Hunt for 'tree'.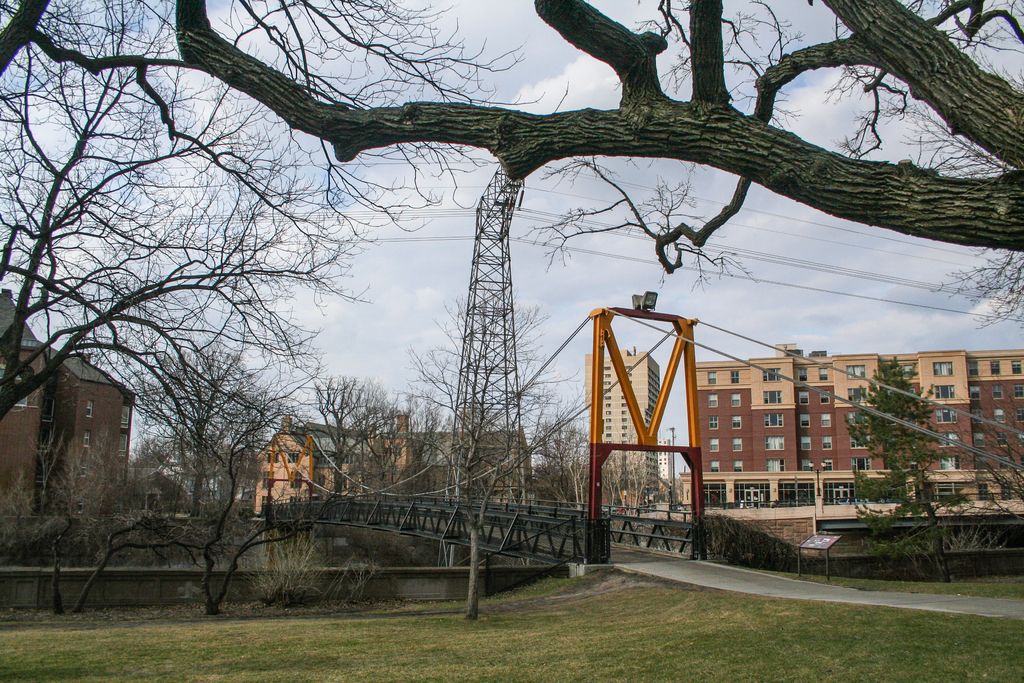
Hunted down at [0, 0, 1023, 258].
